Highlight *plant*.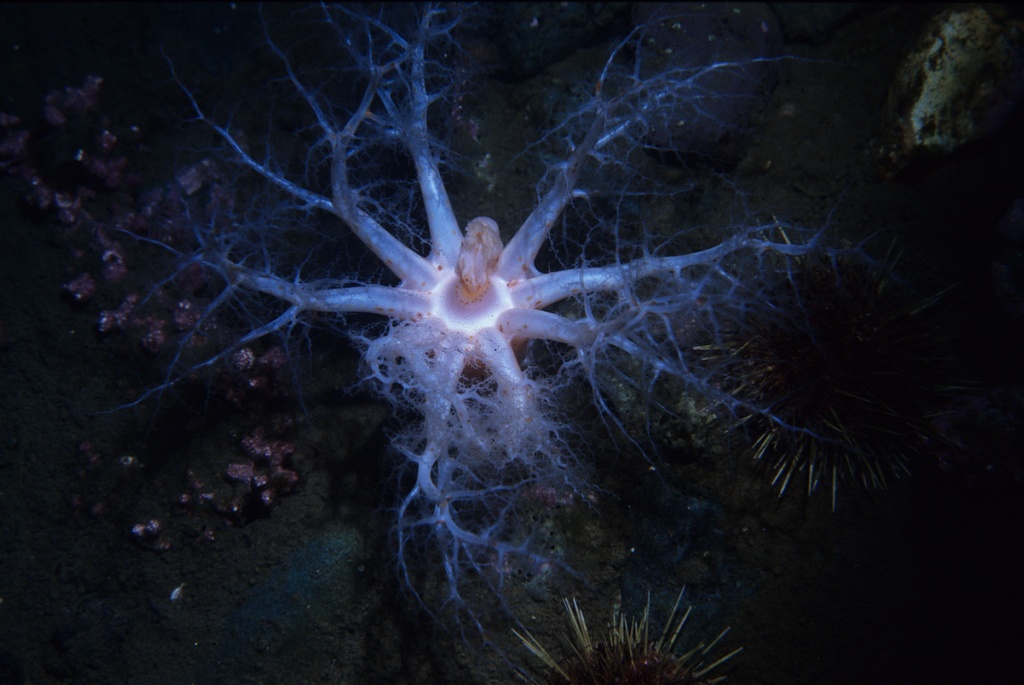
Highlighted region: pyautogui.locateOnScreen(112, 0, 931, 654).
